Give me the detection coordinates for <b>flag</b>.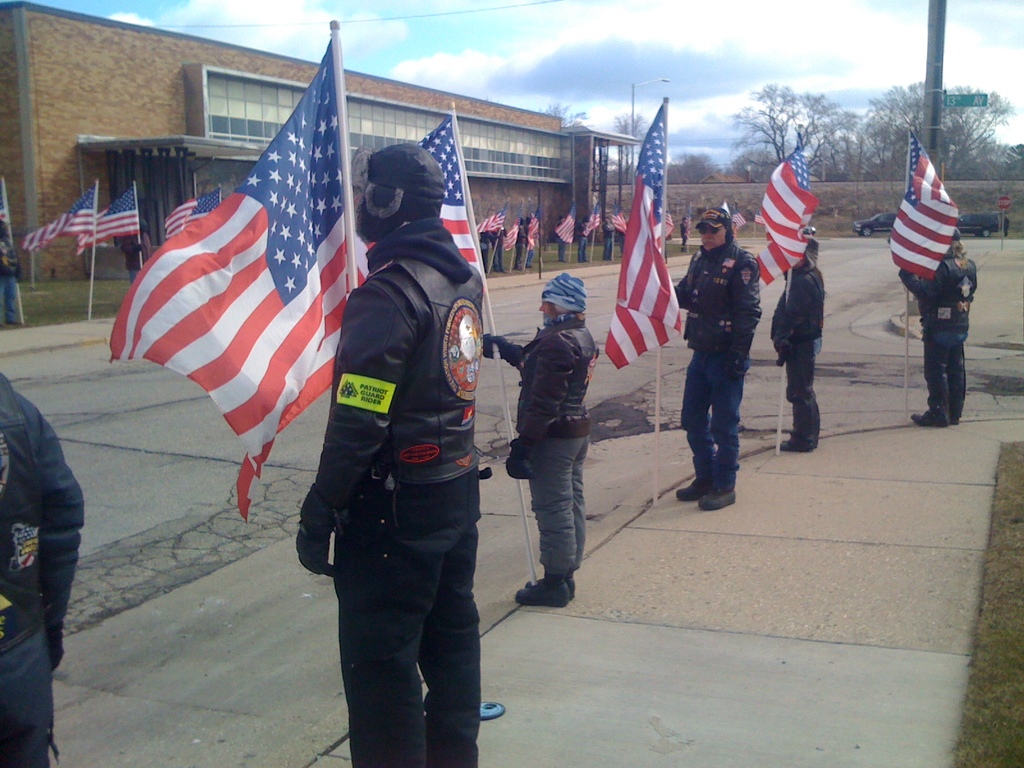
bbox(582, 209, 602, 239).
